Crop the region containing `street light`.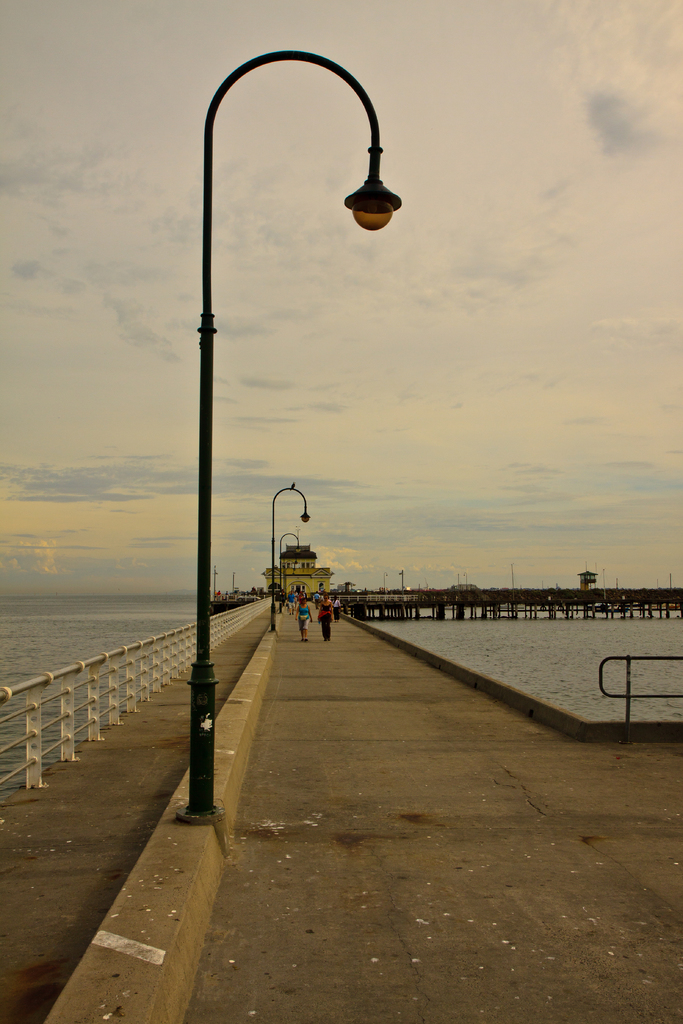
Crop region: x1=269 y1=475 x2=311 y2=637.
